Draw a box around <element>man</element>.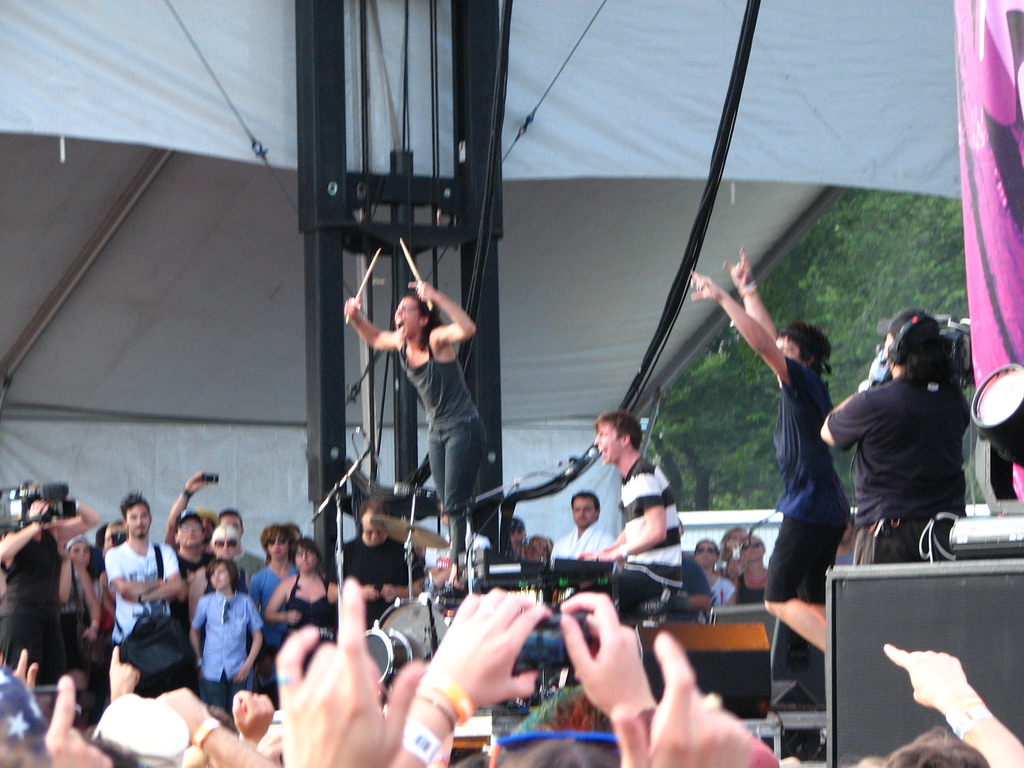
locate(690, 244, 849, 653).
